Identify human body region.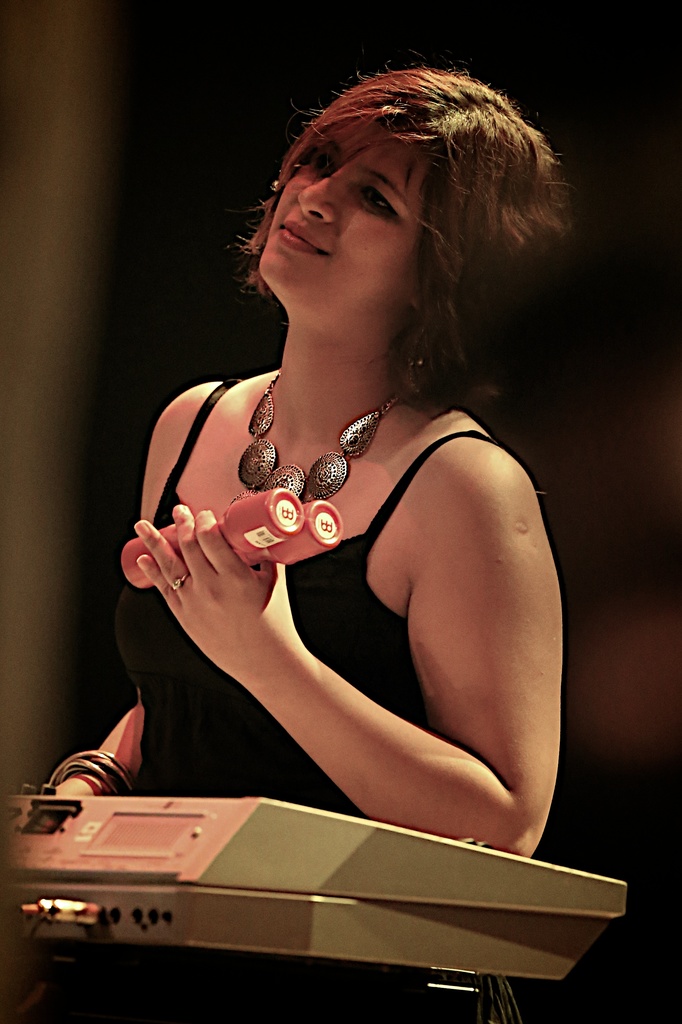
Region: left=26, top=74, right=562, bottom=1023.
